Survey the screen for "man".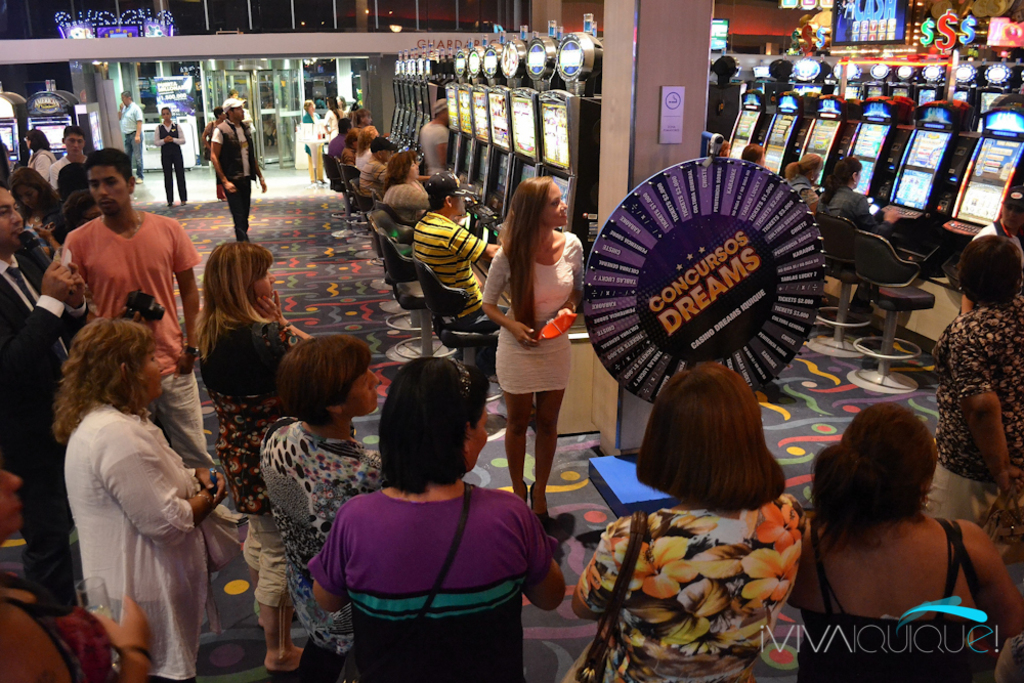
Survey found: box(0, 186, 91, 611).
